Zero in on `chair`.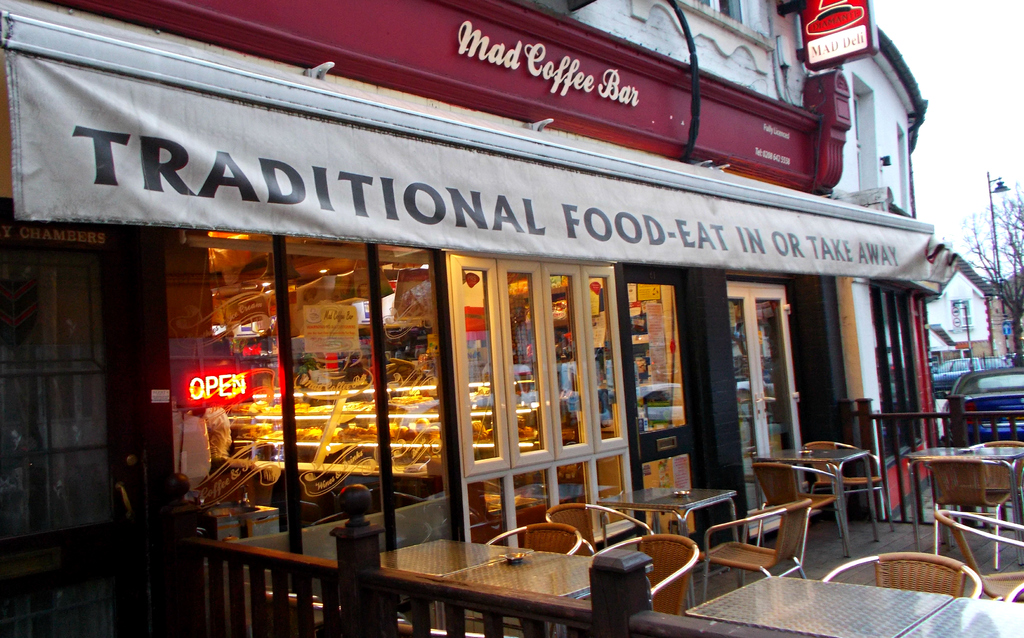
Zeroed in: l=819, t=548, r=984, b=597.
